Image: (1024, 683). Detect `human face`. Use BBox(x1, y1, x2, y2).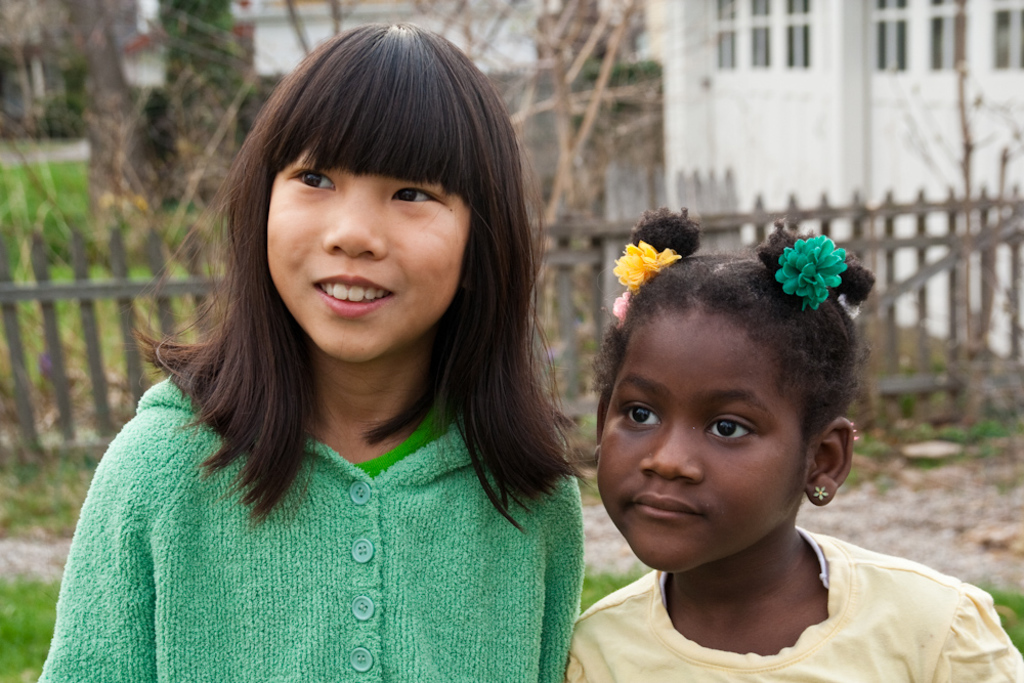
BBox(595, 316, 808, 574).
